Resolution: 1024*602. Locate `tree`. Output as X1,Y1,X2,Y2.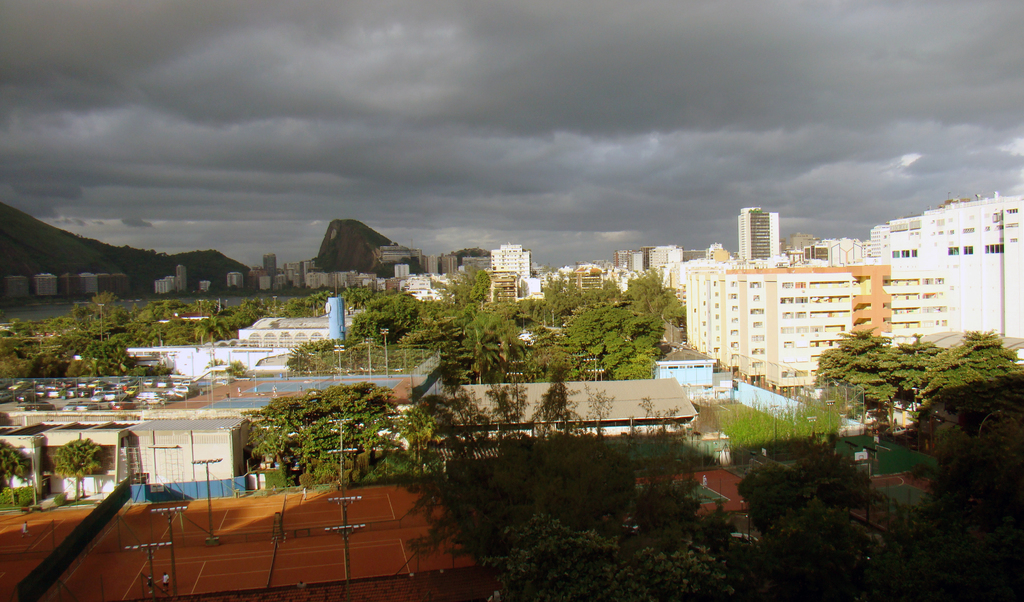
876,416,1023,601.
